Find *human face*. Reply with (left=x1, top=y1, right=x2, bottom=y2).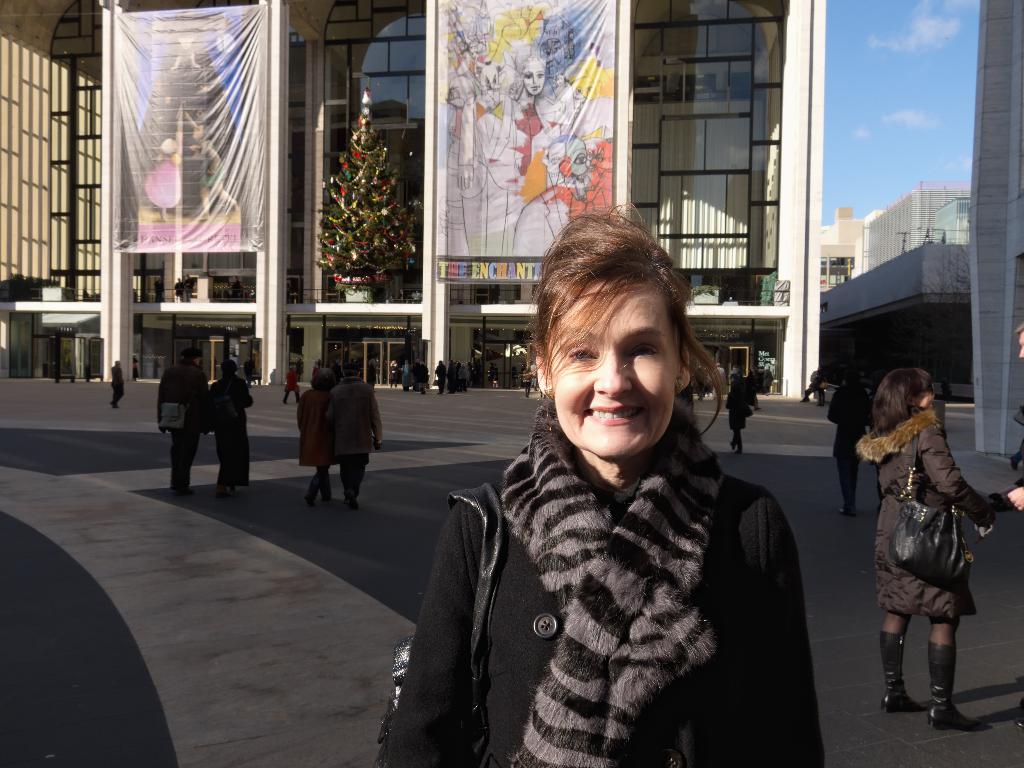
(left=915, top=382, right=932, bottom=412).
